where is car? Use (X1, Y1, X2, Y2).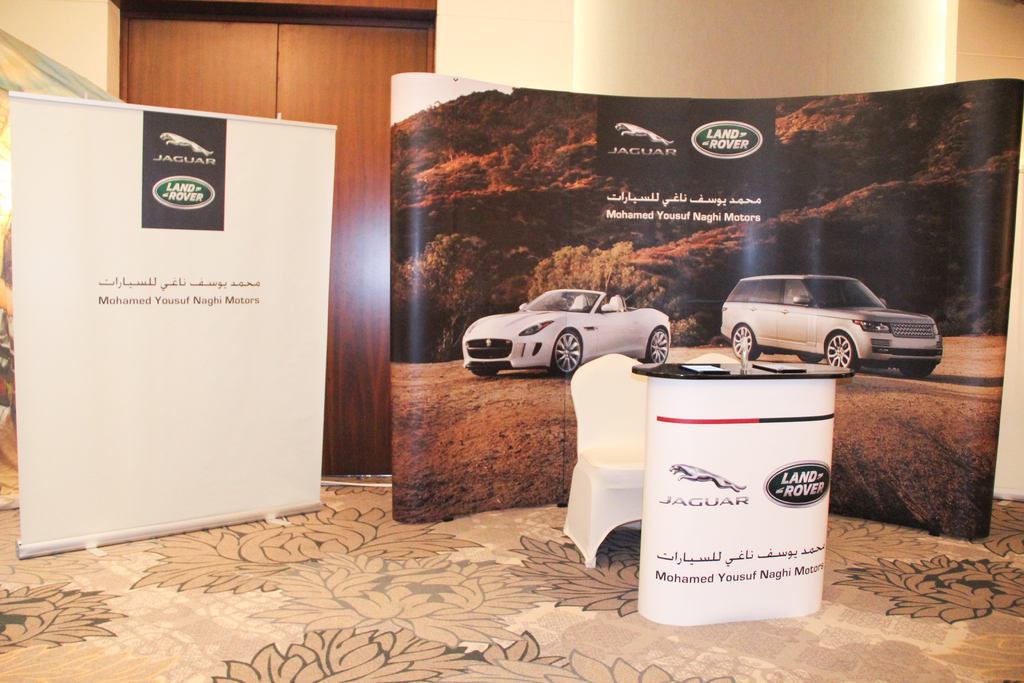
(703, 268, 938, 372).
